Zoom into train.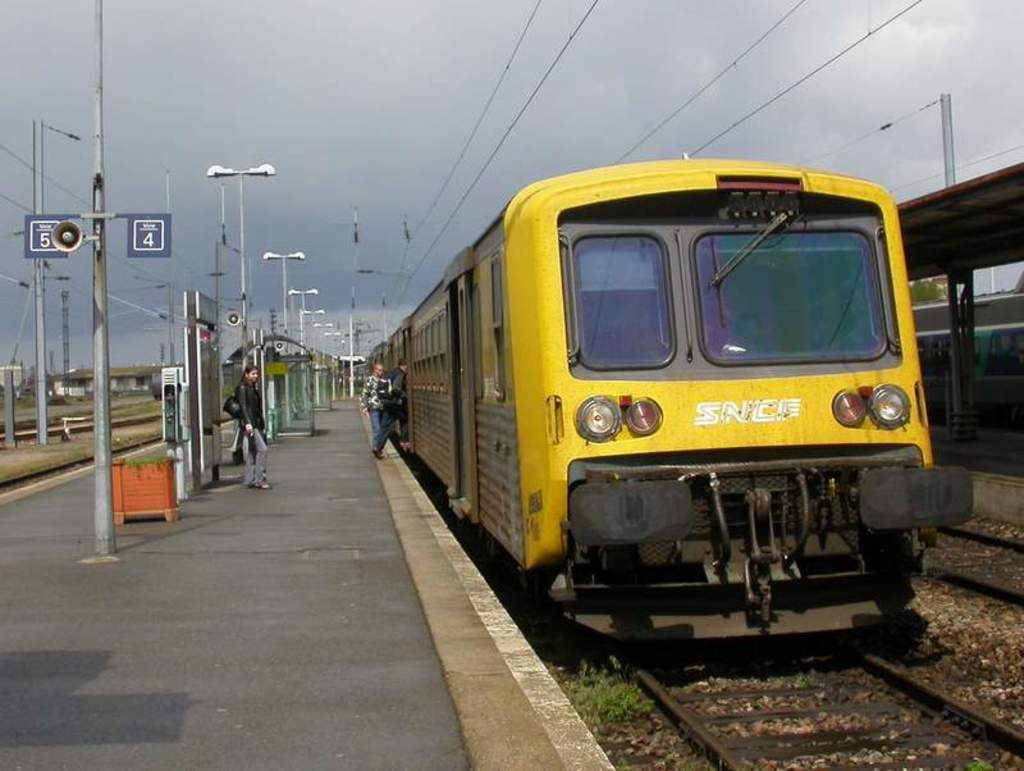
Zoom target: region(911, 291, 1023, 429).
